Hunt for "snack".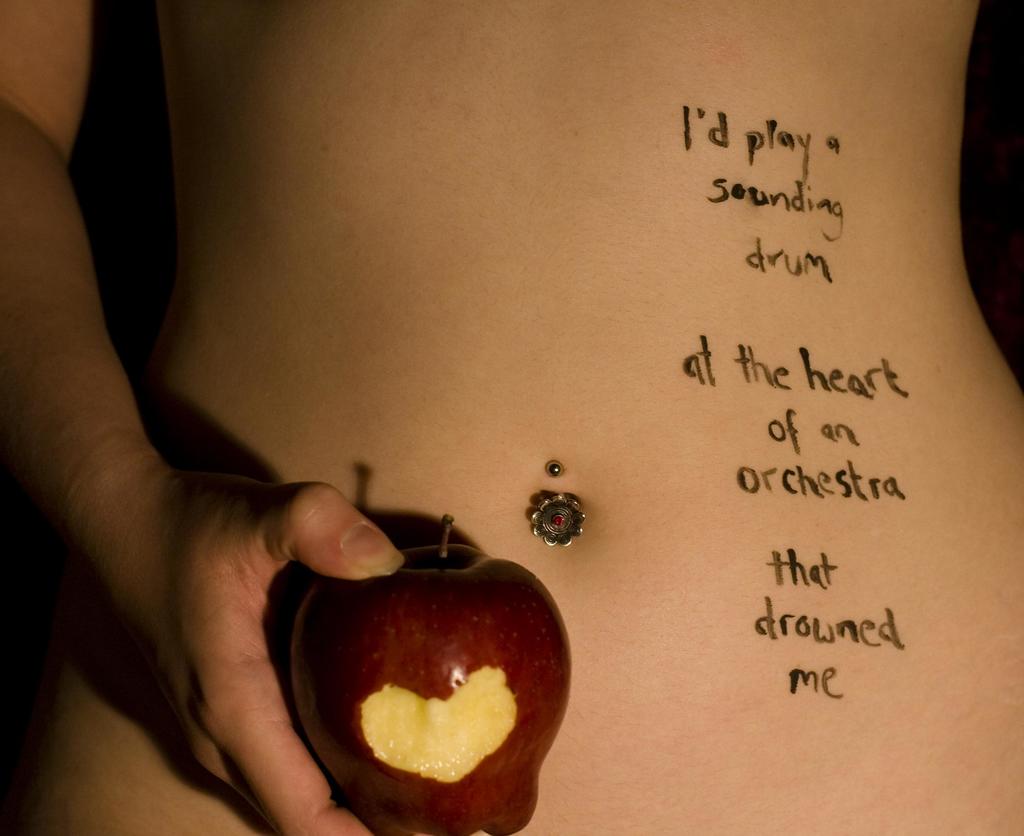
Hunted down at bbox=(263, 532, 586, 821).
